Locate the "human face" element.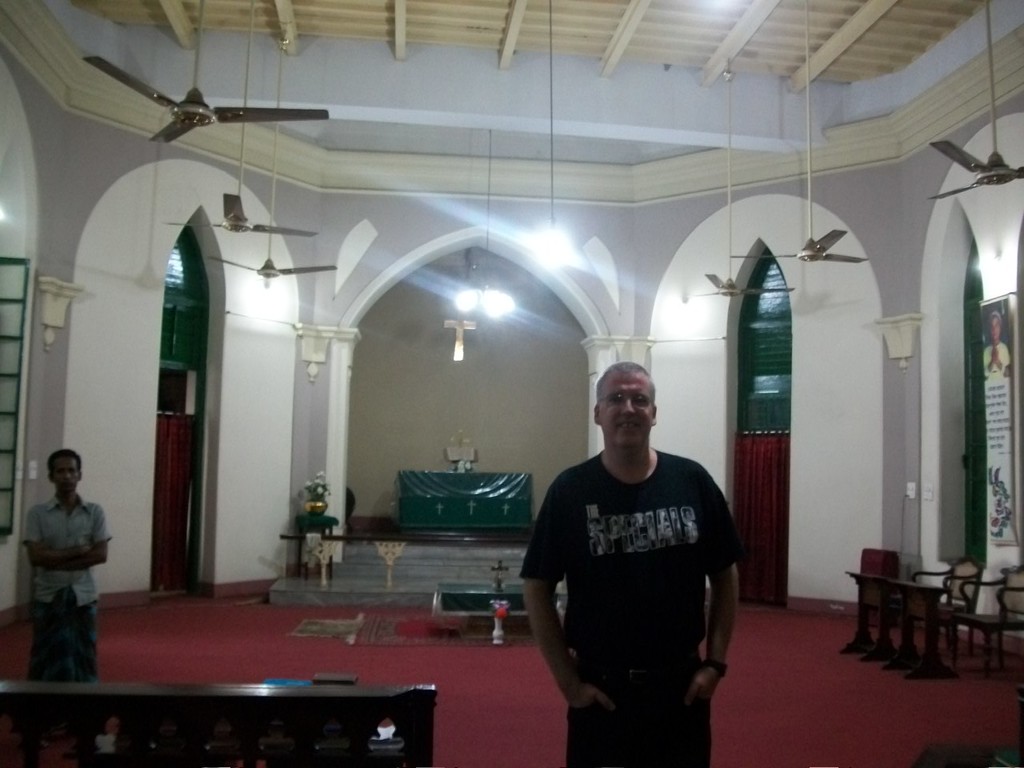
Element bbox: 54, 458, 83, 495.
